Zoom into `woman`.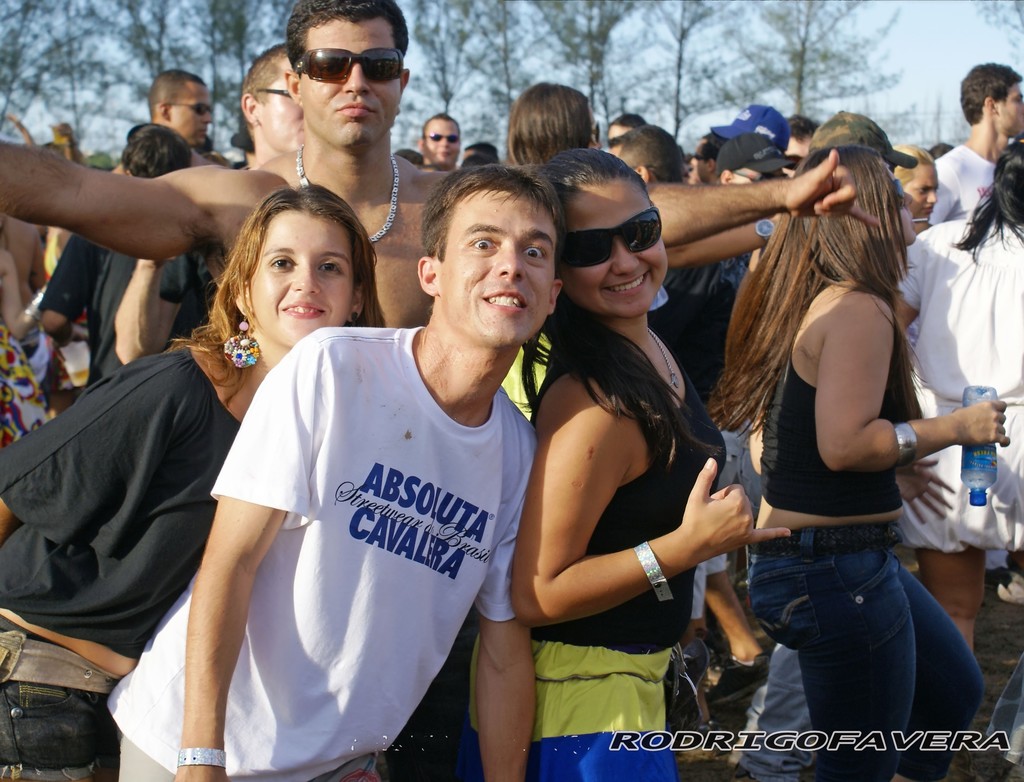
Zoom target: 712/148/1007/781.
